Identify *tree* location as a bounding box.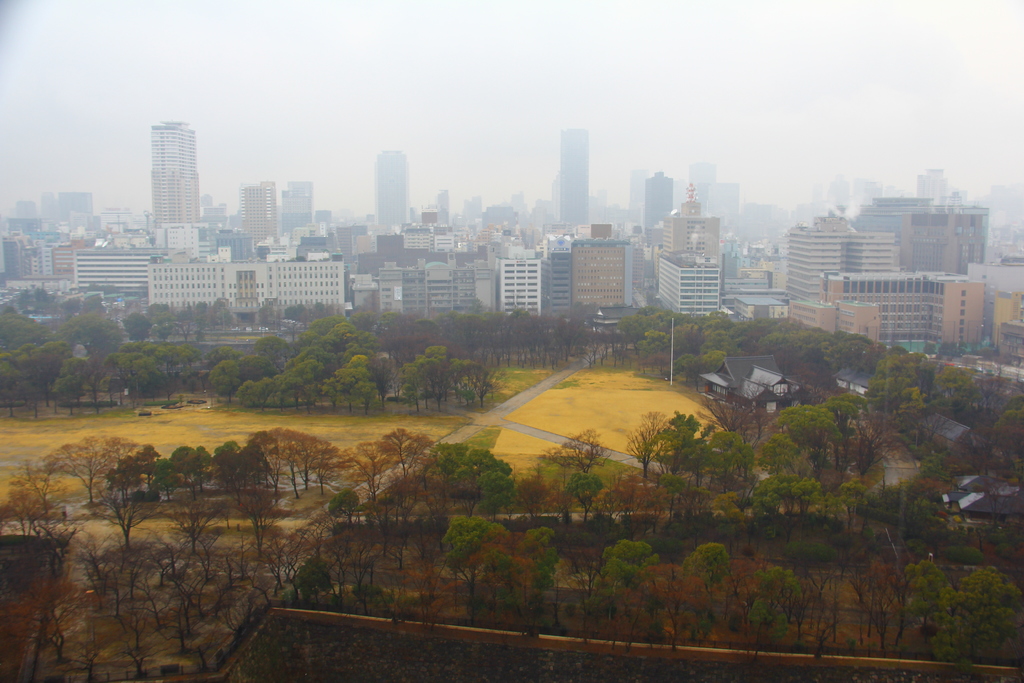
bbox=(6, 470, 76, 552).
